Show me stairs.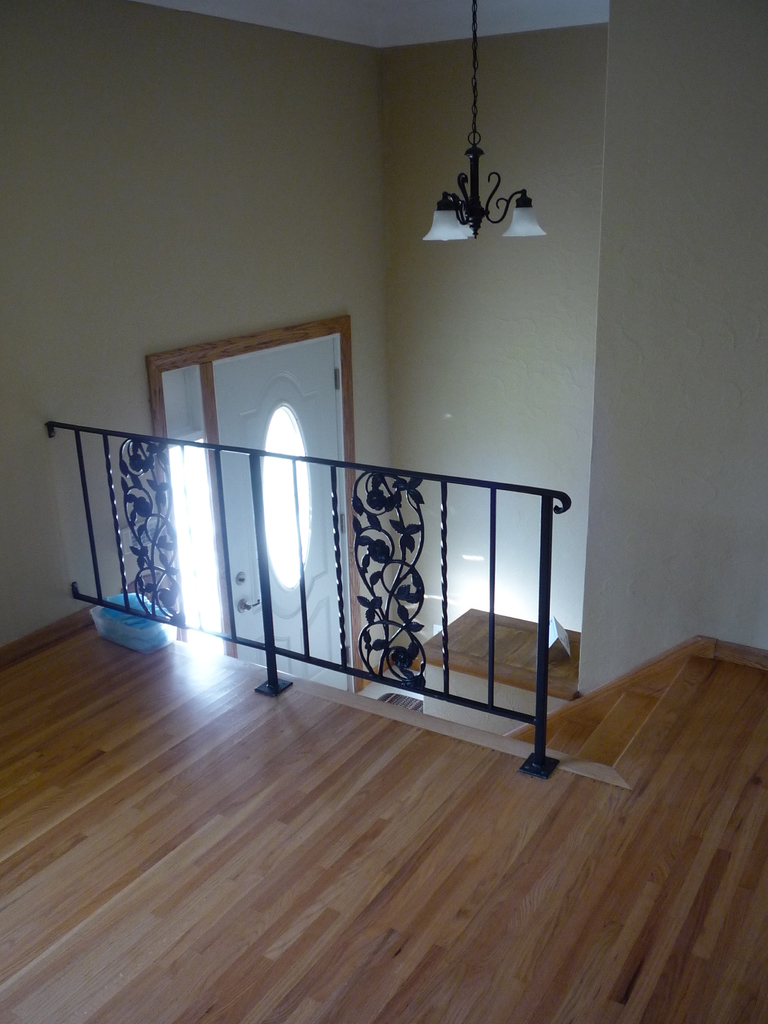
stairs is here: [x1=502, y1=648, x2=689, y2=771].
